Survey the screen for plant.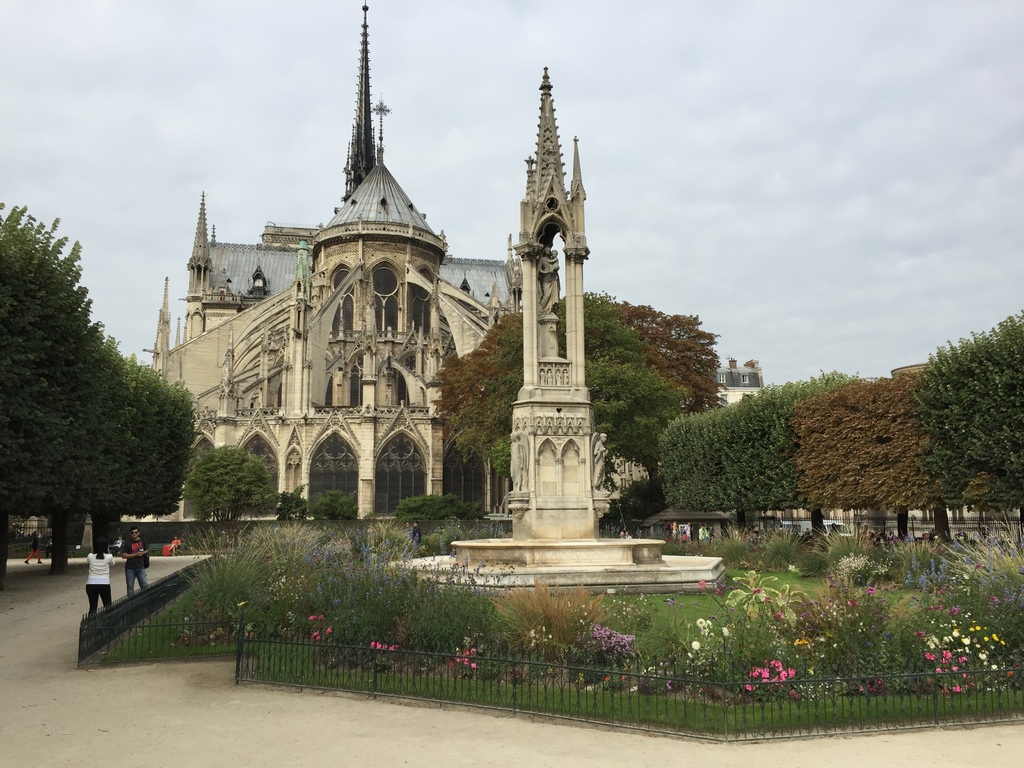
Survey found: x1=812 y1=574 x2=915 y2=701.
